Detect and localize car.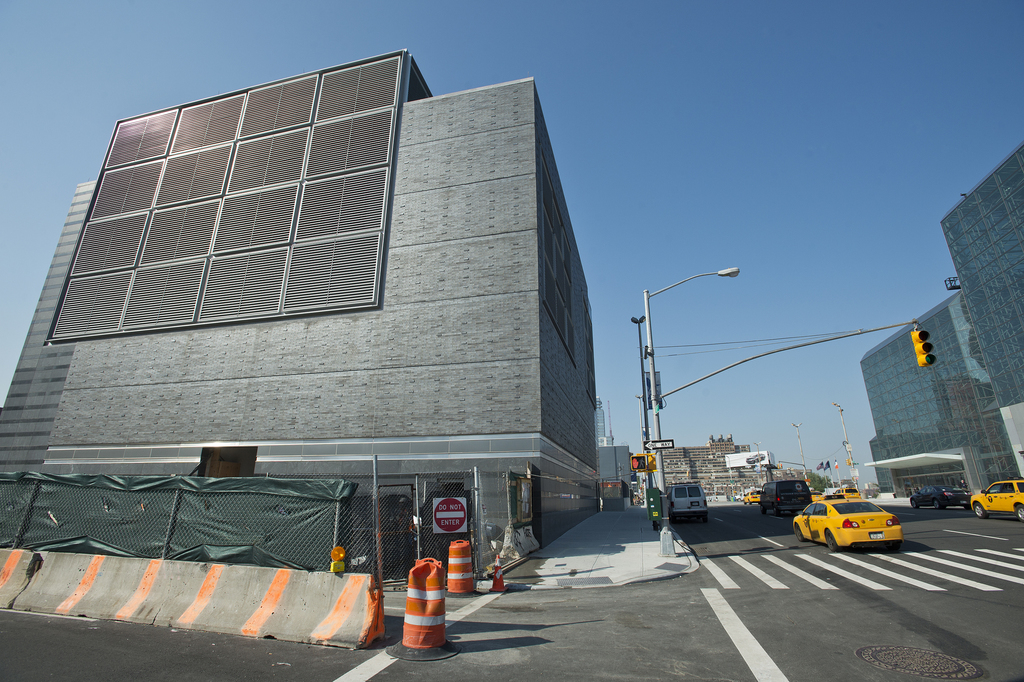
Localized at 789, 484, 909, 554.
